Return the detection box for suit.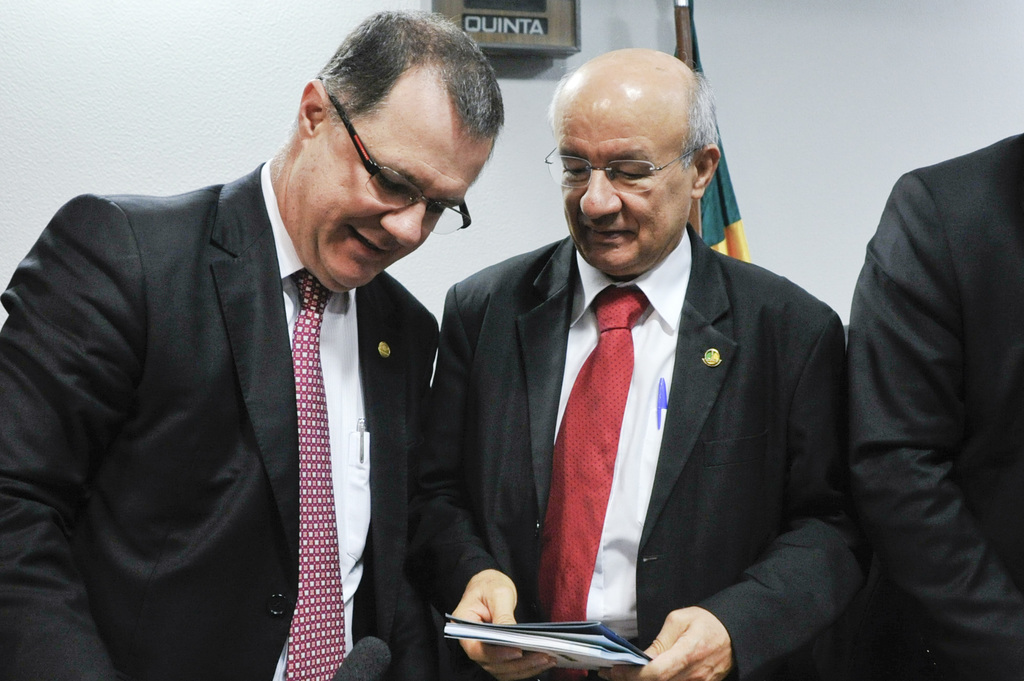
BBox(0, 159, 447, 680).
